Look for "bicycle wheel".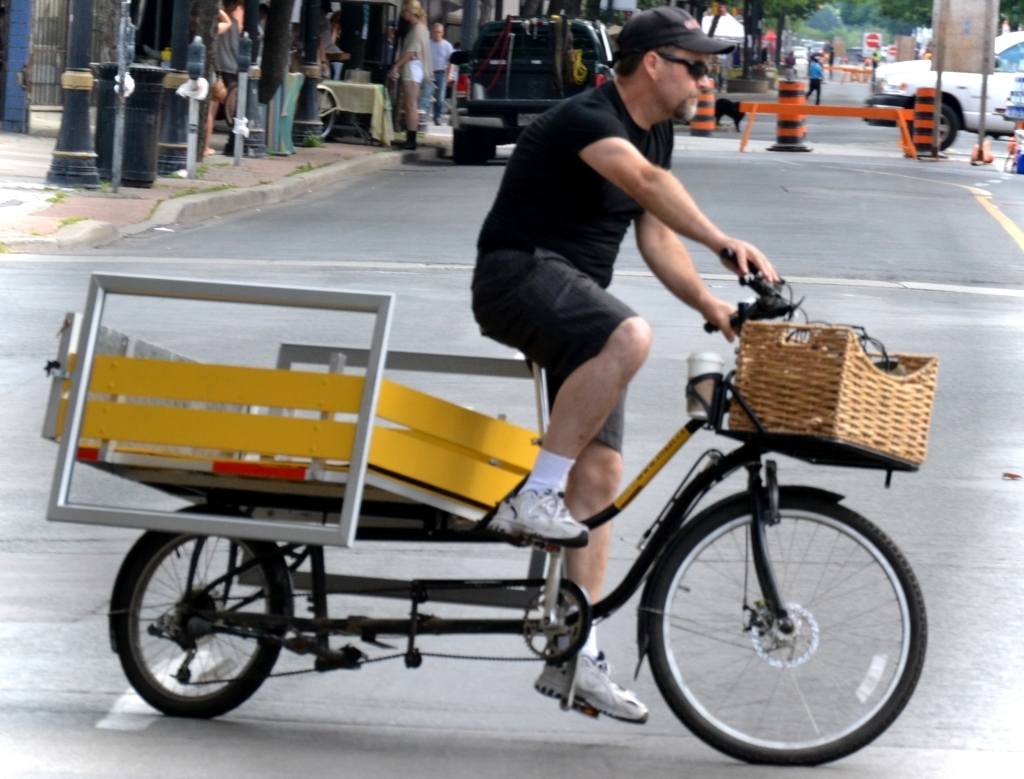
Found: 317, 89, 338, 136.
